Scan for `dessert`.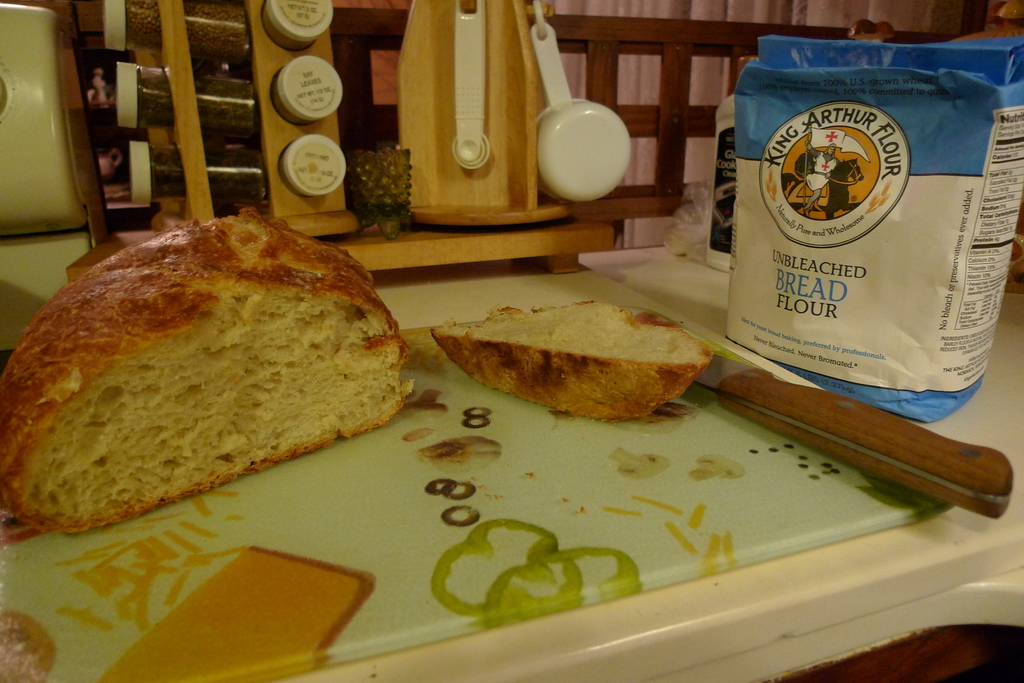
Scan result: [5, 205, 424, 543].
